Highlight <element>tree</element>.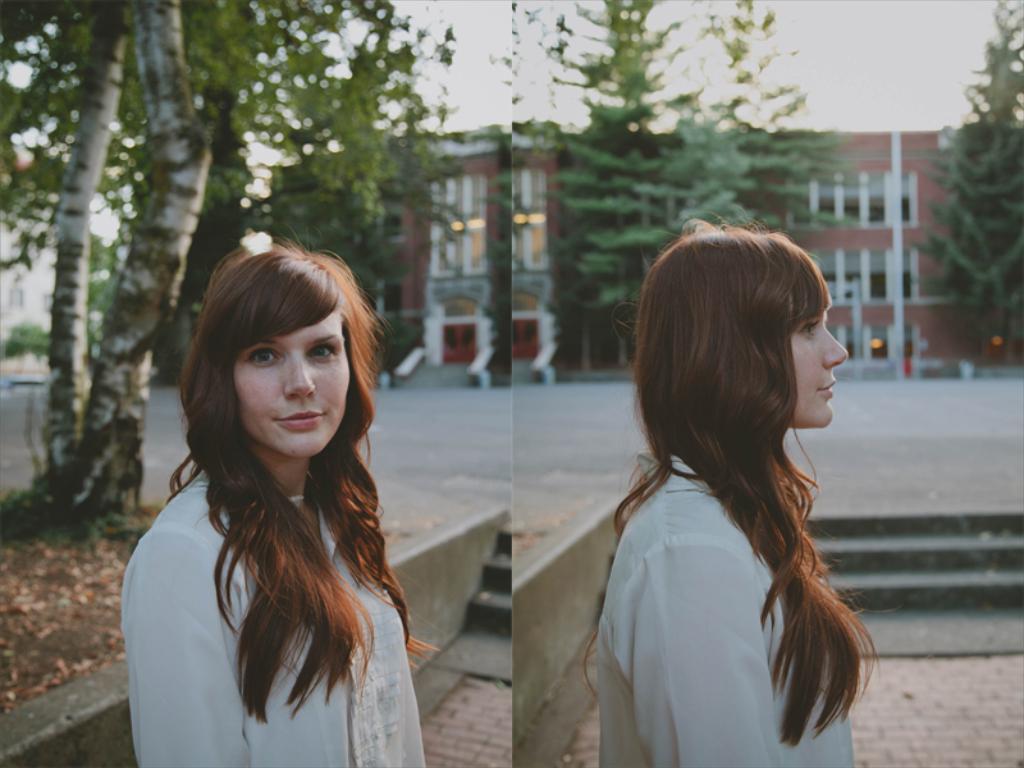
Highlighted region: [left=1, top=3, right=447, bottom=541].
